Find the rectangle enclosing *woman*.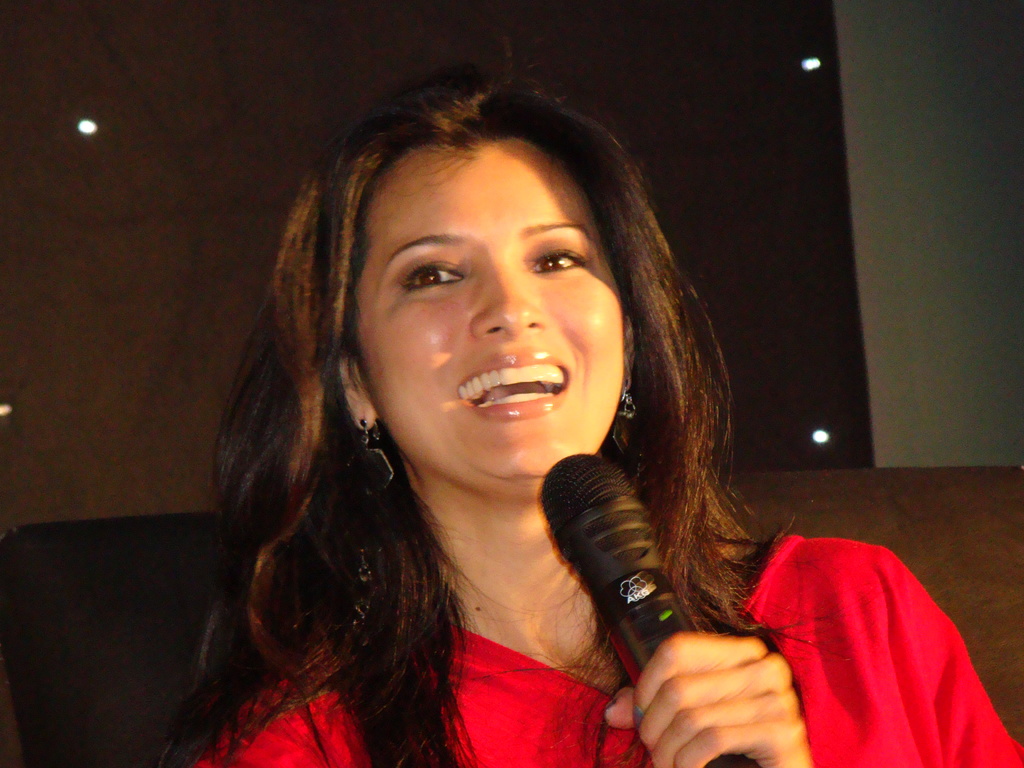
x1=145 y1=66 x2=866 y2=767.
